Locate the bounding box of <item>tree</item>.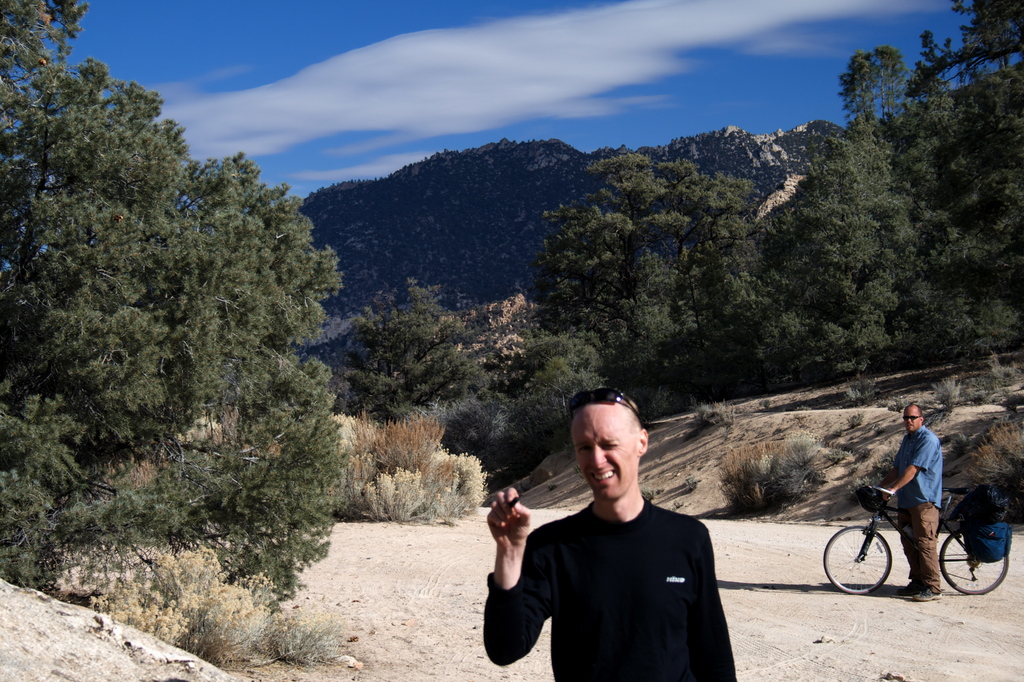
Bounding box: bbox(17, 60, 362, 589).
